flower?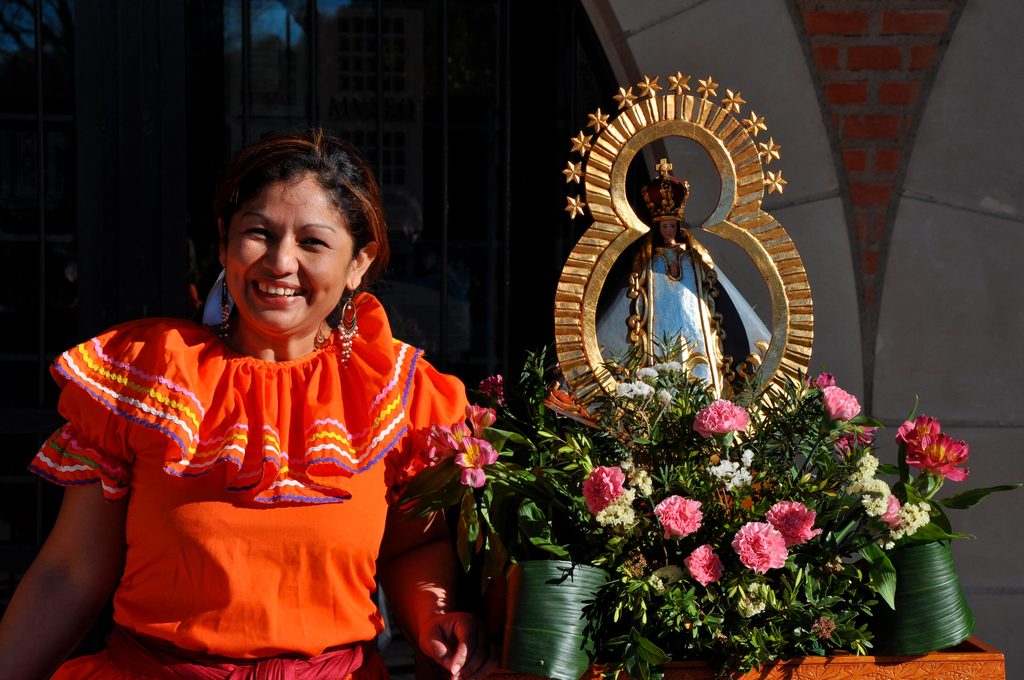
BBox(804, 613, 831, 644)
